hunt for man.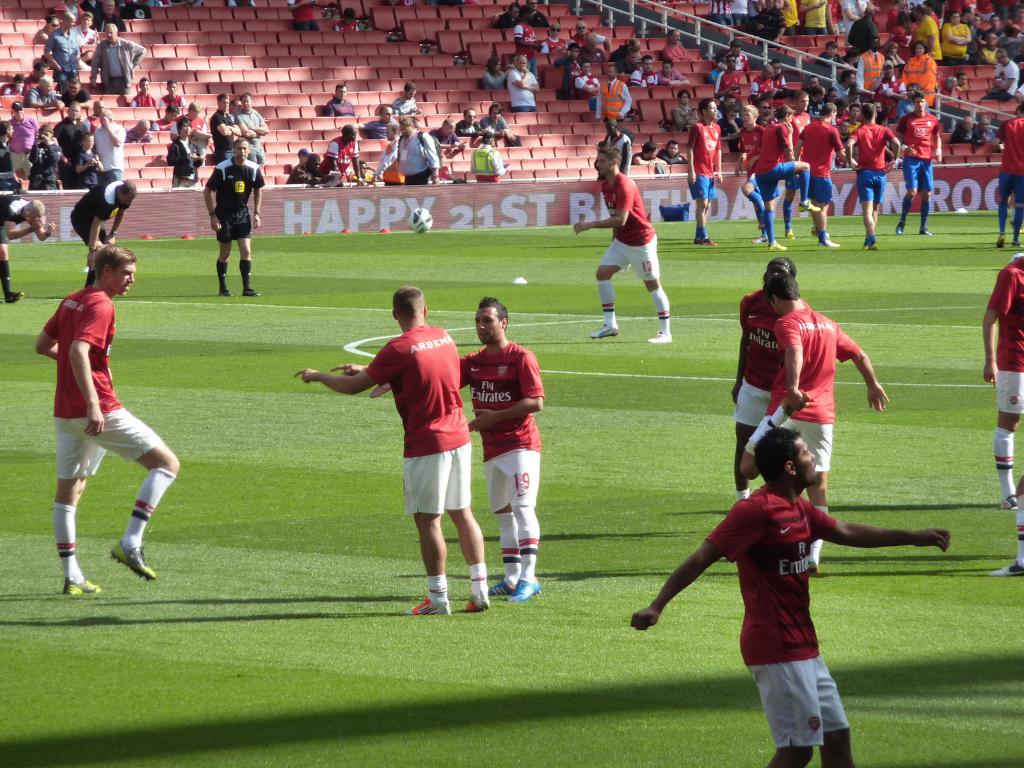
Hunted down at [481, 101, 514, 137].
